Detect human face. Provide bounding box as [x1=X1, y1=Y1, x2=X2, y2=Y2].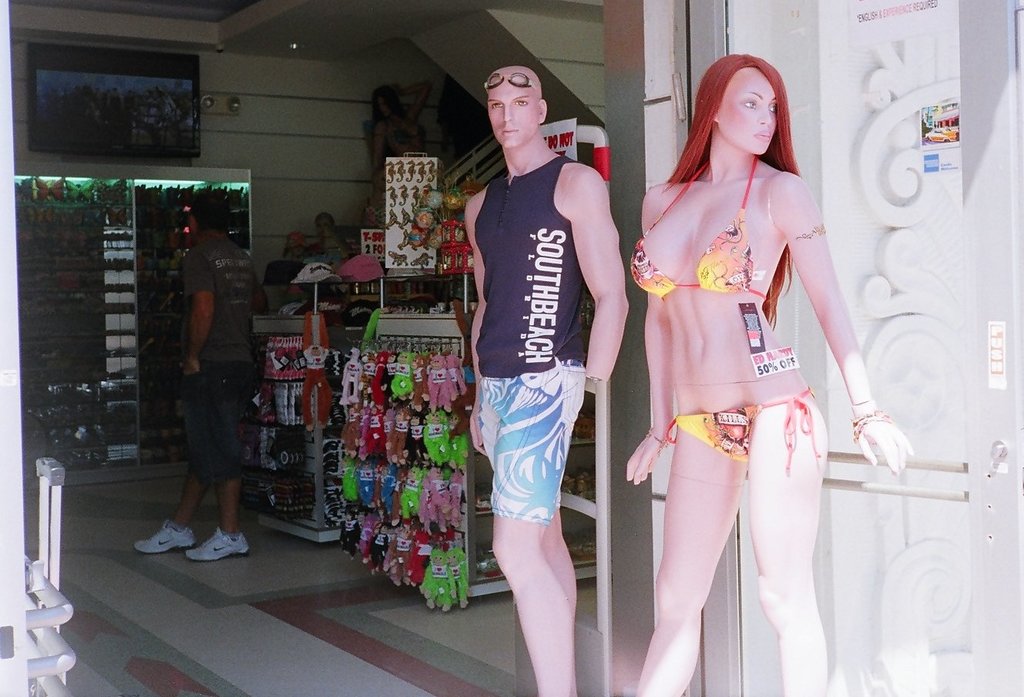
[x1=486, y1=72, x2=539, y2=144].
